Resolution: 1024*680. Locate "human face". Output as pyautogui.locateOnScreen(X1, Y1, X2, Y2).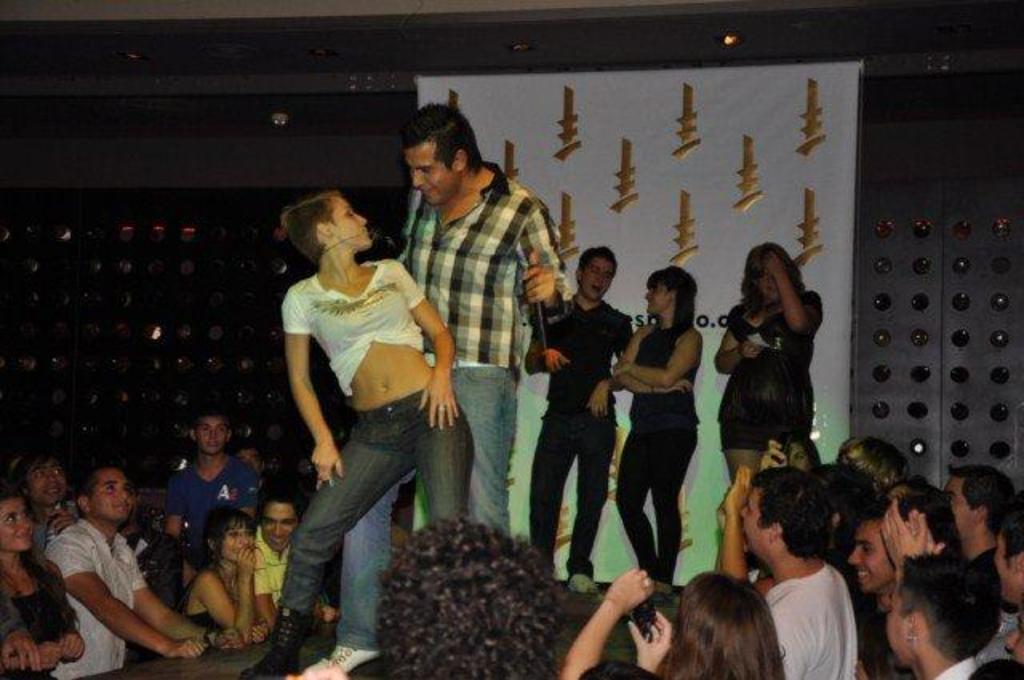
pyautogui.locateOnScreen(198, 422, 226, 456).
